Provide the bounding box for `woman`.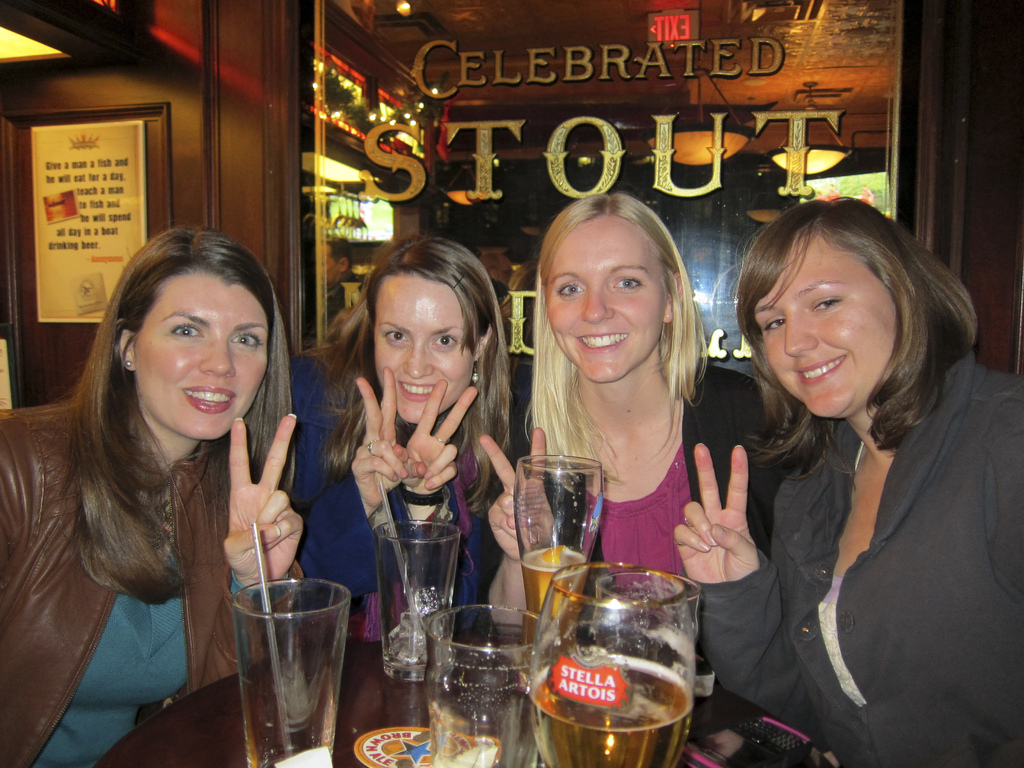
x1=482 y1=186 x2=794 y2=653.
